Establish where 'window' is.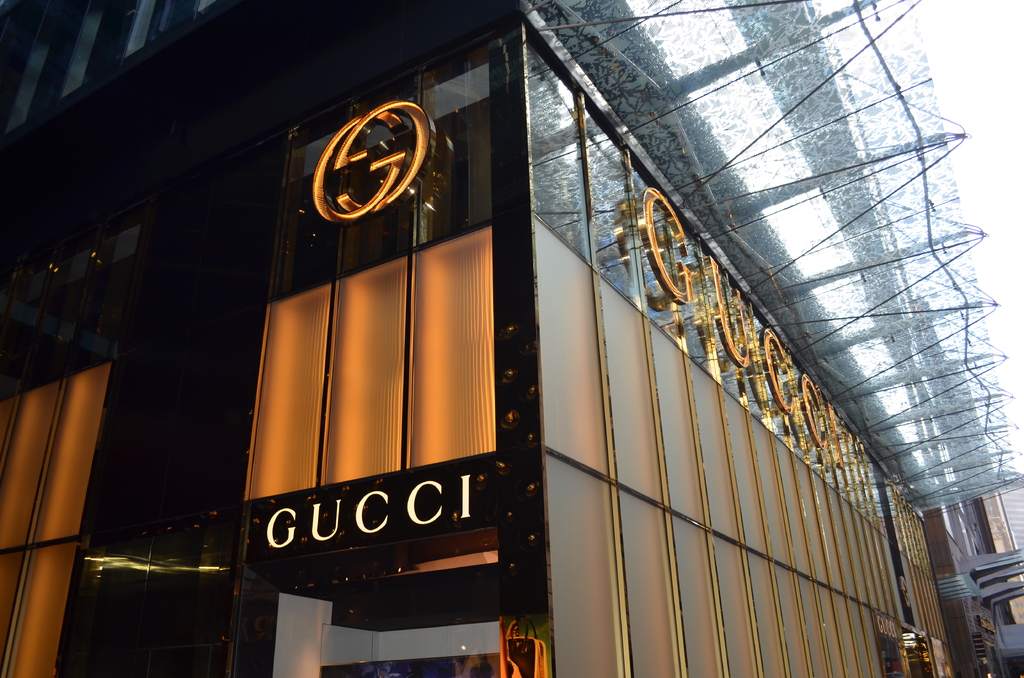
Established at crop(6, 19, 54, 137).
